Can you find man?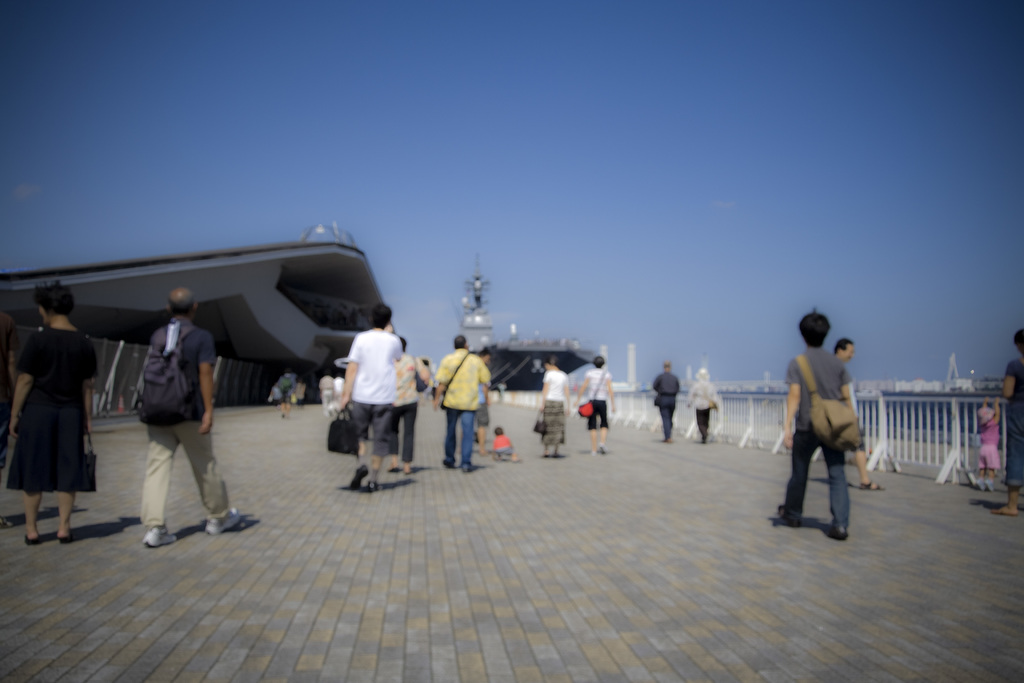
Yes, bounding box: {"left": 842, "top": 334, "right": 888, "bottom": 487}.
